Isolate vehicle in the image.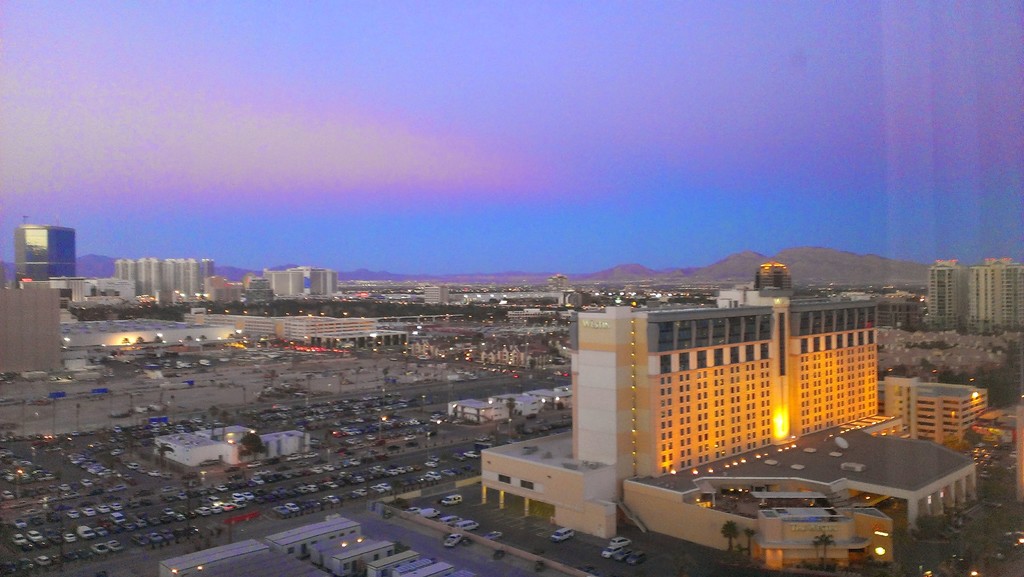
Isolated region: box=[605, 546, 625, 558].
